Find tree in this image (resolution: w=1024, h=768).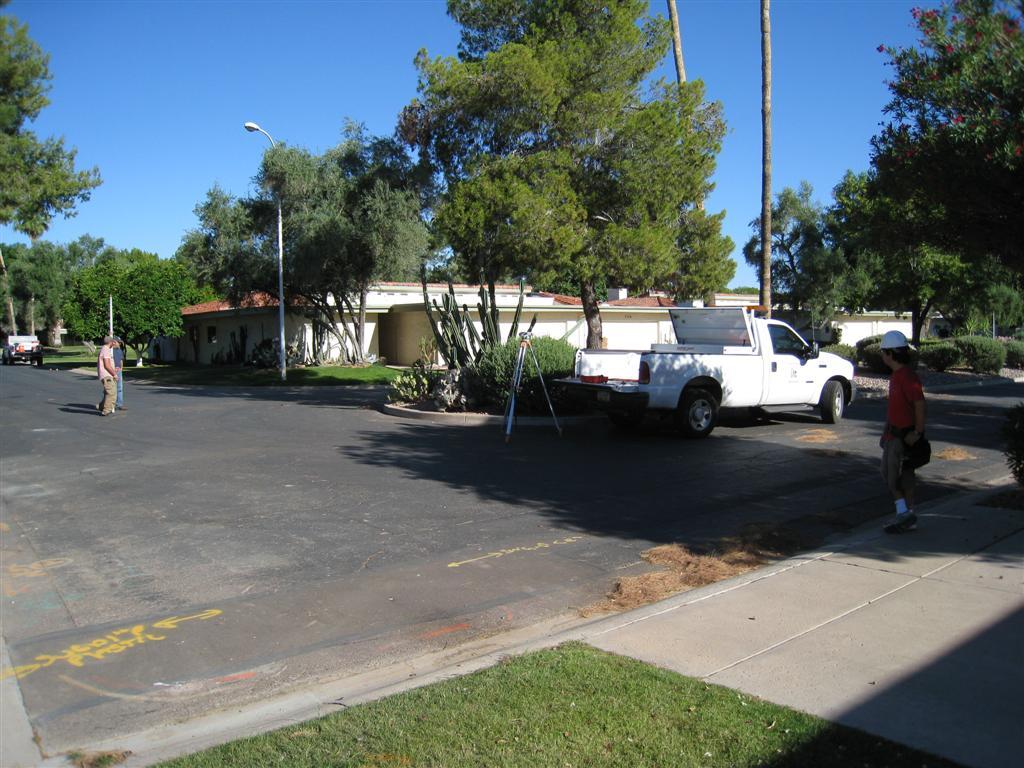
(416, 0, 741, 351).
